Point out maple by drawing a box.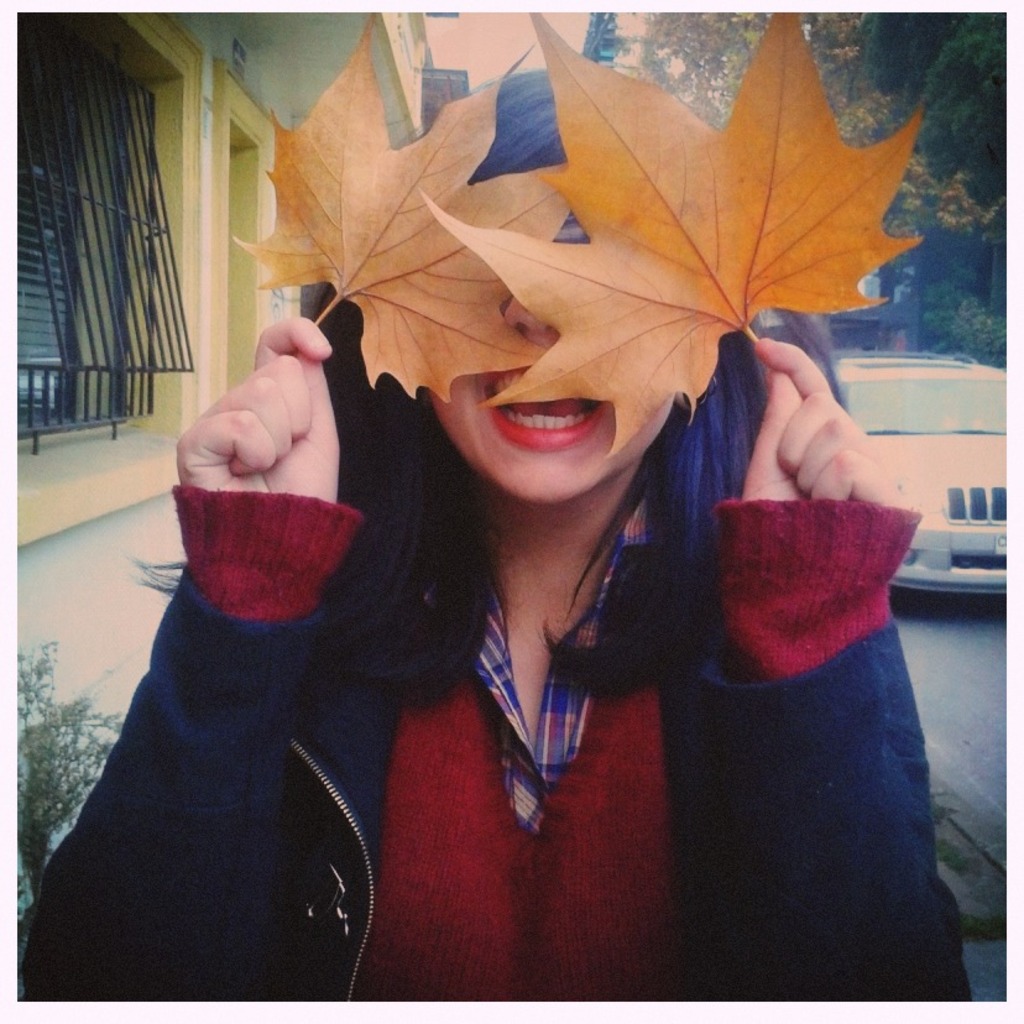
<box>414,6,931,469</box>.
